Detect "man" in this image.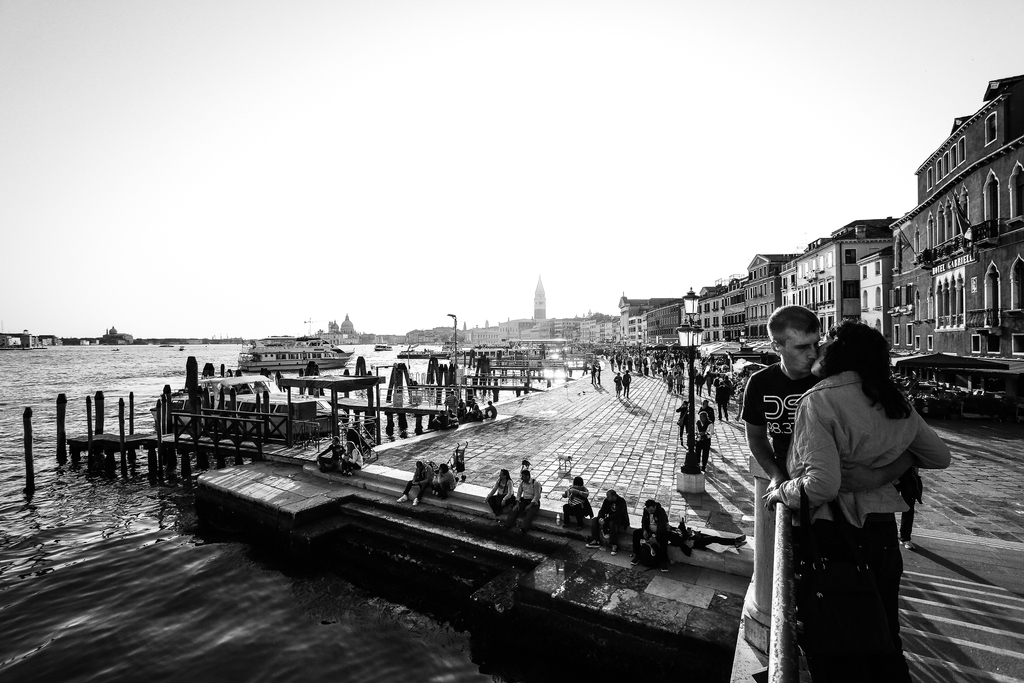
Detection: bbox=(715, 372, 723, 379).
